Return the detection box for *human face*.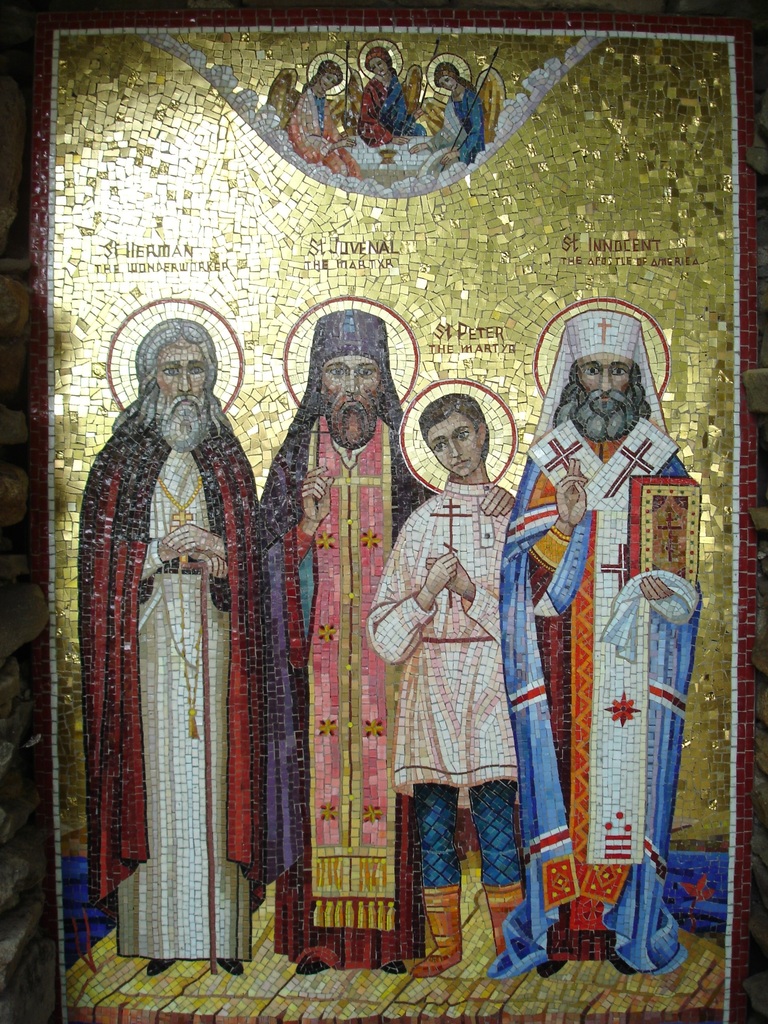
box(576, 358, 644, 438).
